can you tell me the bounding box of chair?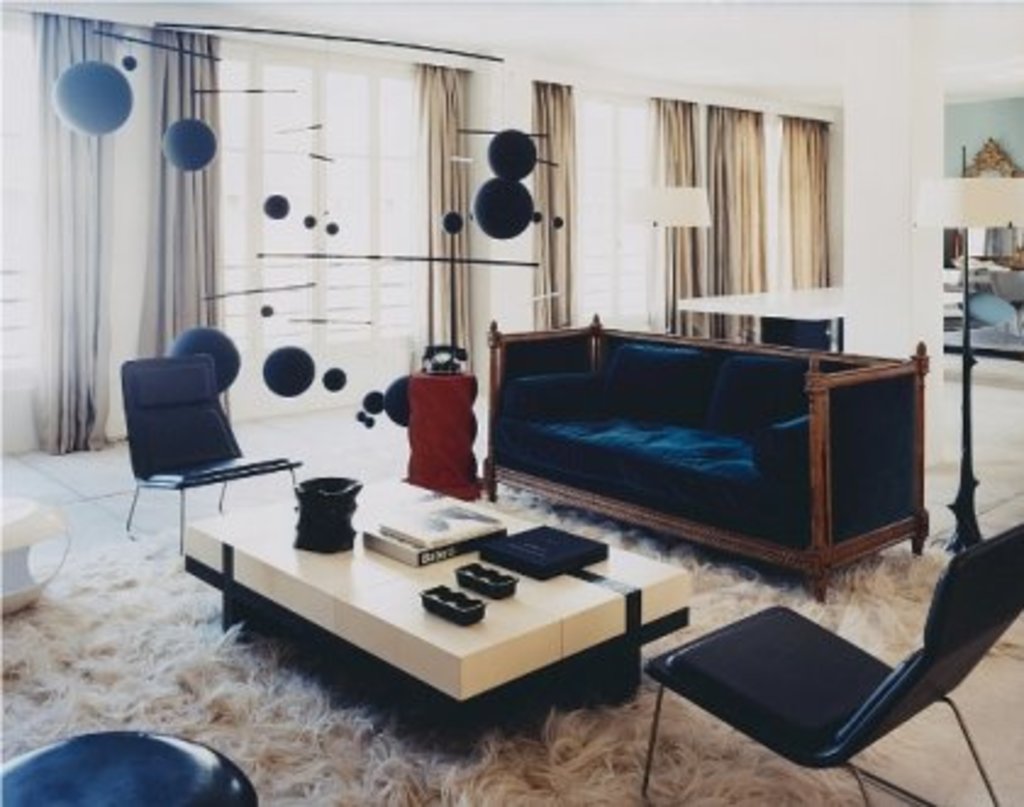
{"x1": 0, "y1": 727, "x2": 258, "y2": 805}.
